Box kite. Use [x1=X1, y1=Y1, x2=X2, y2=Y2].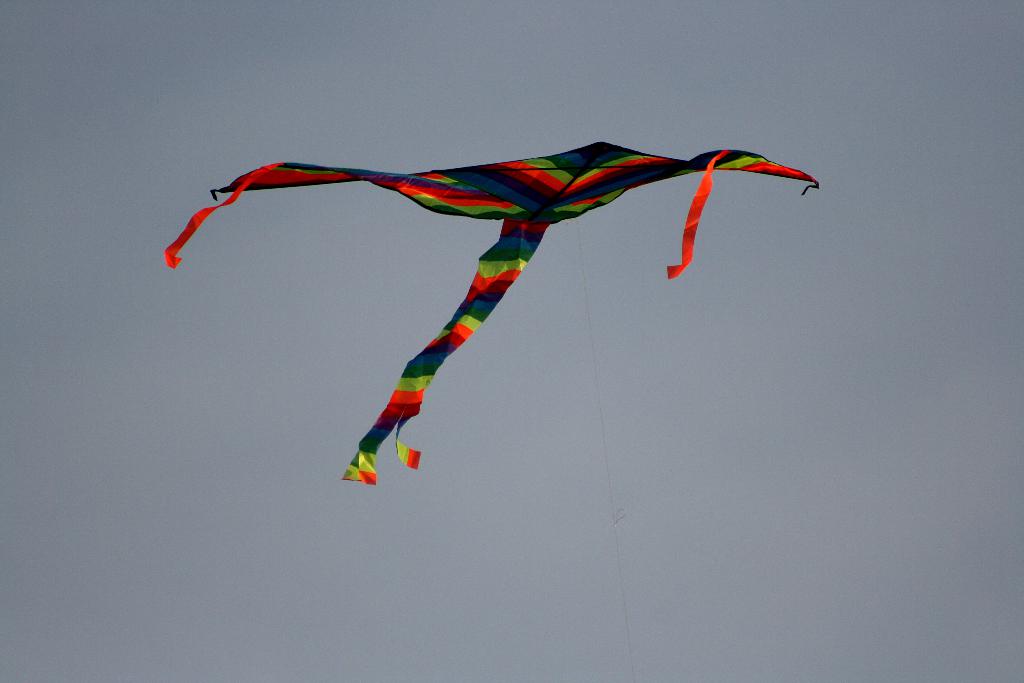
[x1=161, y1=135, x2=821, y2=490].
